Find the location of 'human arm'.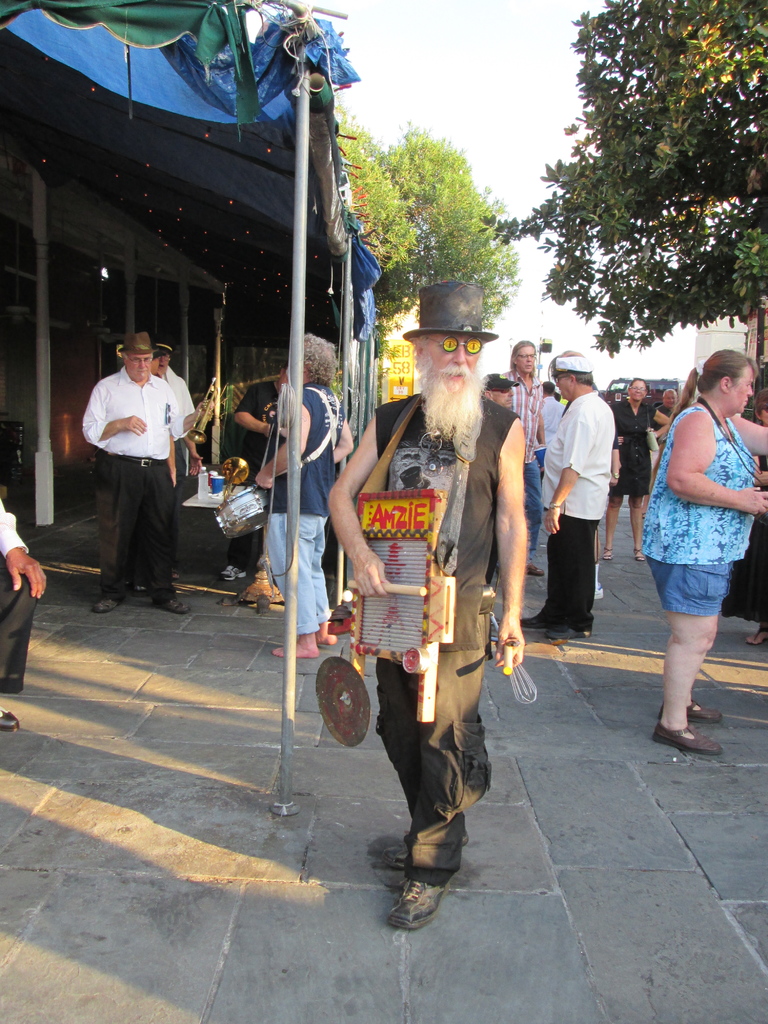
Location: <bbox>261, 403, 318, 488</bbox>.
